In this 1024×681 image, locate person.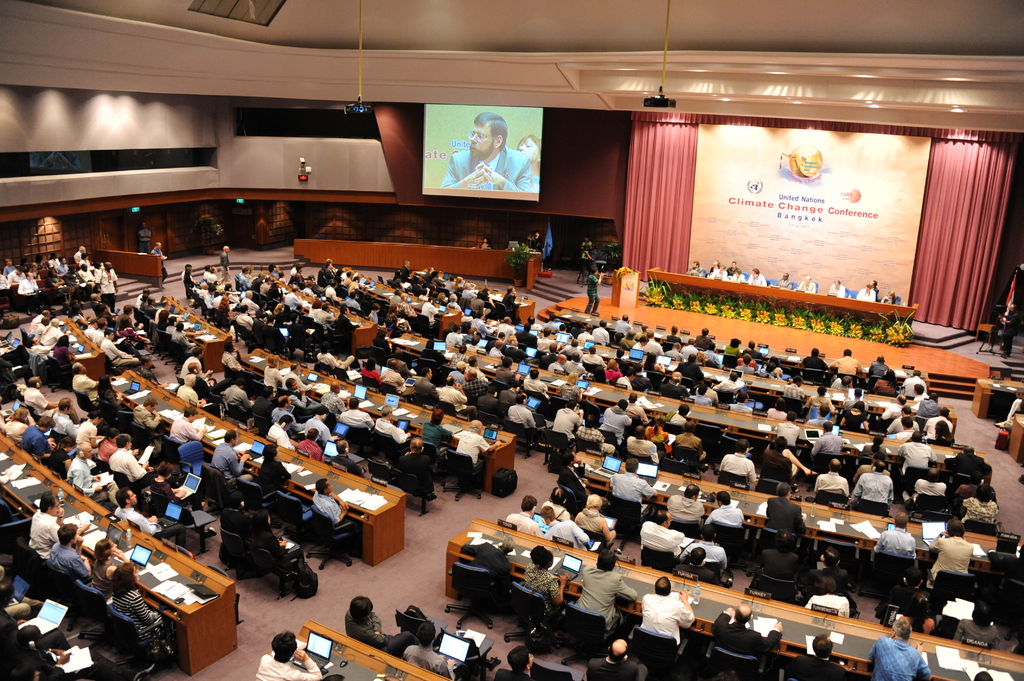
Bounding box: bbox=[703, 343, 719, 362].
